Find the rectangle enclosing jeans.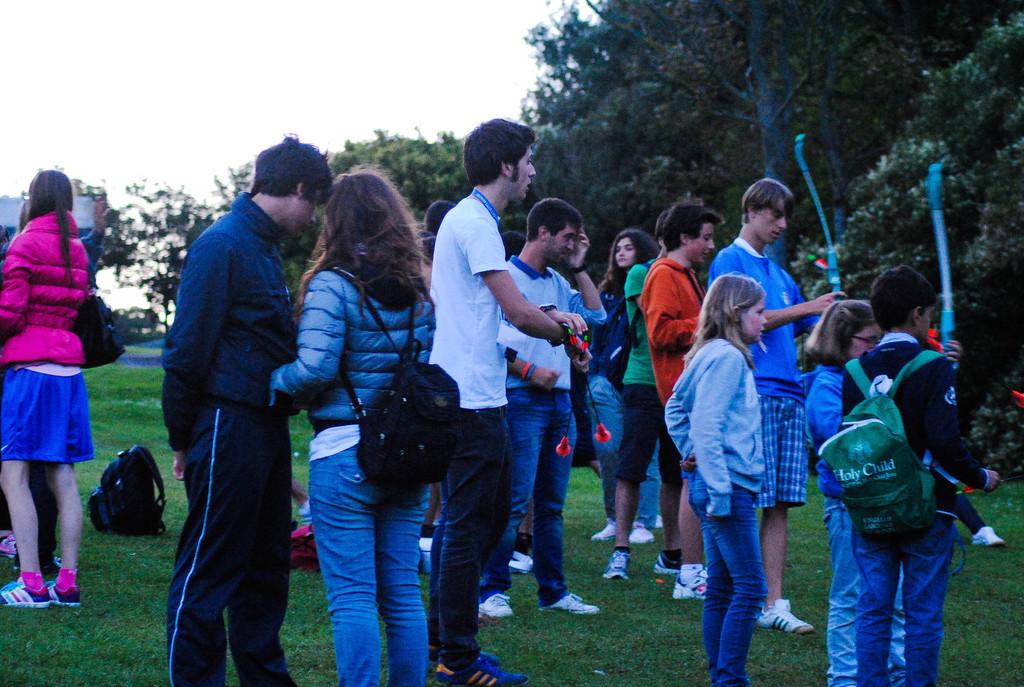
x1=617 y1=381 x2=683 y2=494.
